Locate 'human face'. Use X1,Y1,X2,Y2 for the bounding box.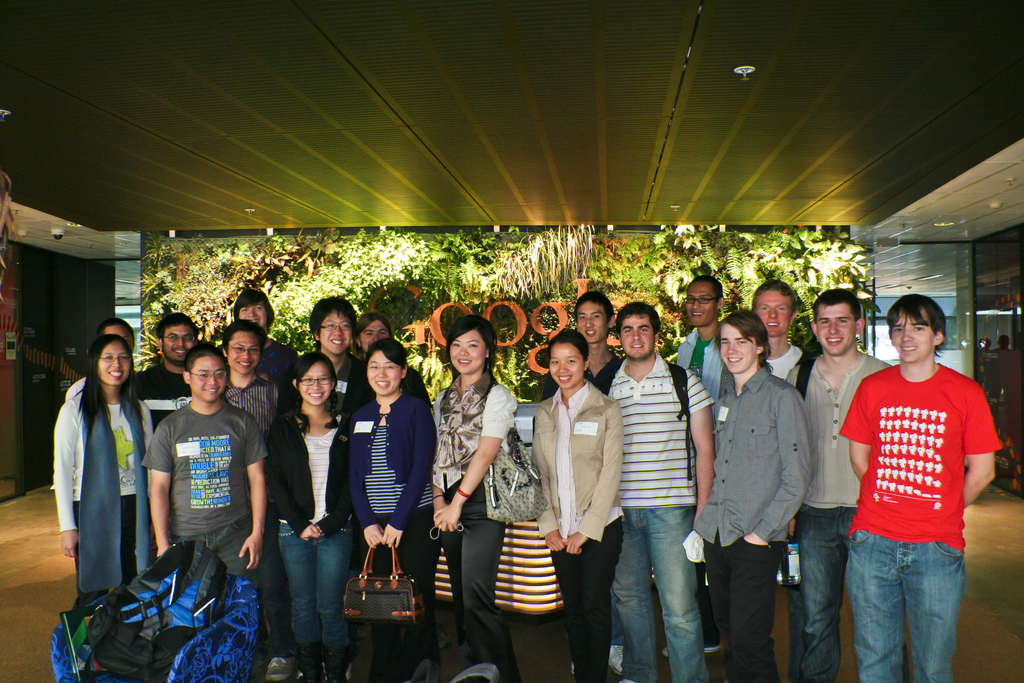
100,327,134,354.
